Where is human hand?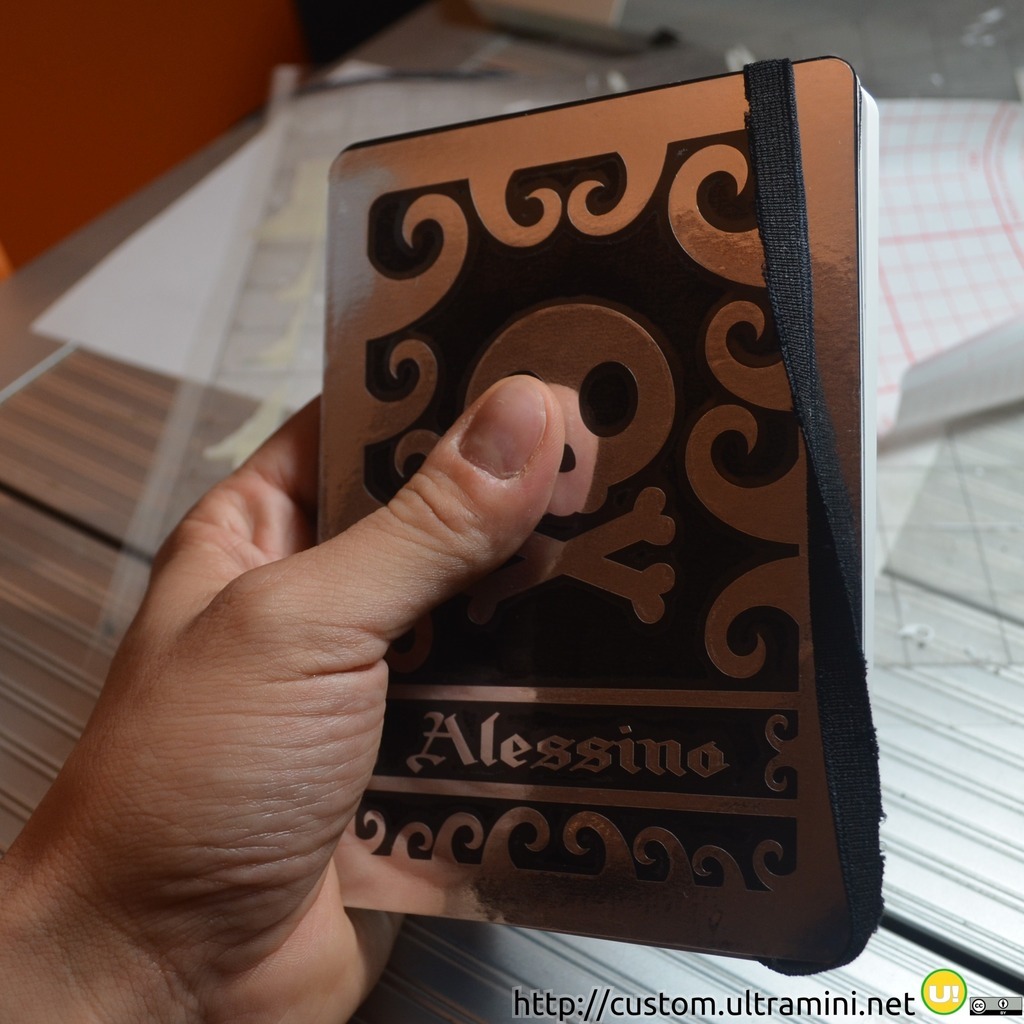
bbox(11, 363, 523, 963).
